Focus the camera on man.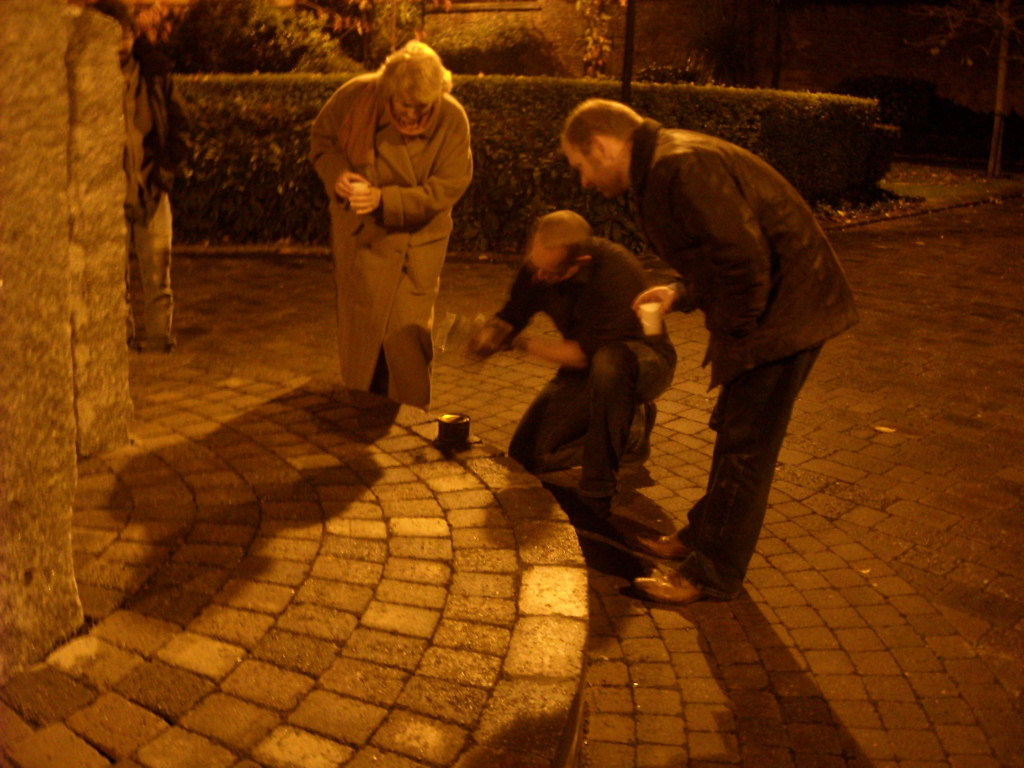
Focus region: [476,207,680,521].
